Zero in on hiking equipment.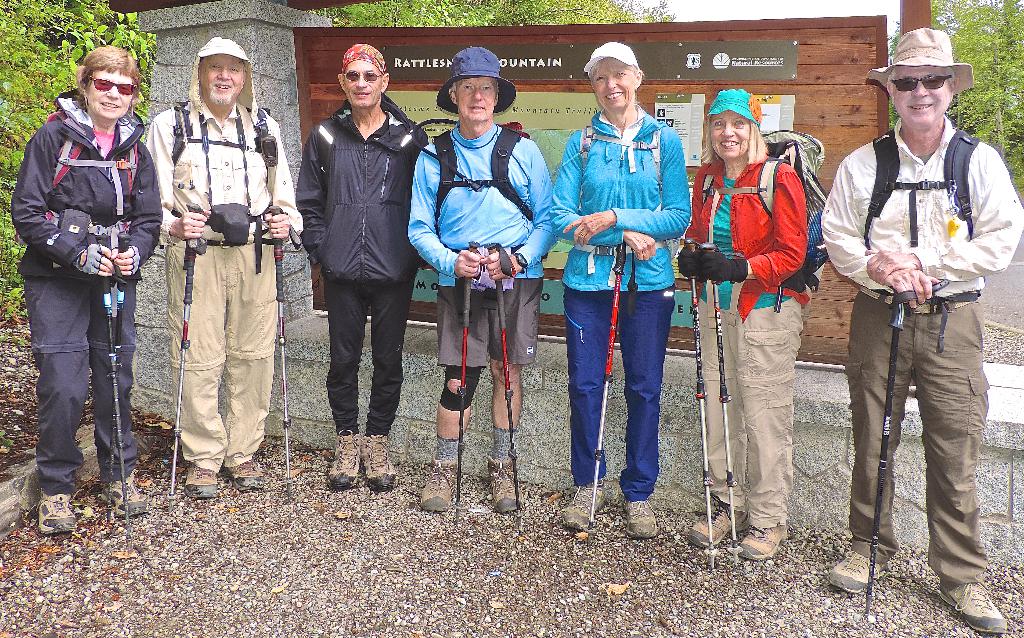
Zeroed in: crop(687, 504, 742, 550).
